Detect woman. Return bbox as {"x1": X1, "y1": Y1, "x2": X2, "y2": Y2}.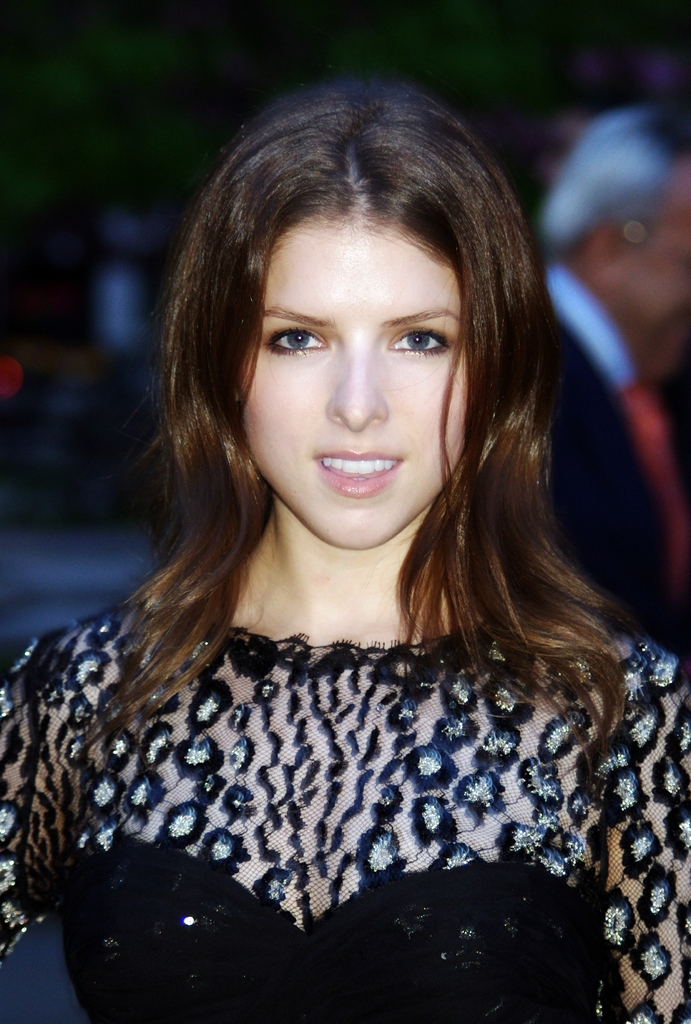
{"x1": 8, "y1": 40, "x2": 684, "y2": 1018}.
